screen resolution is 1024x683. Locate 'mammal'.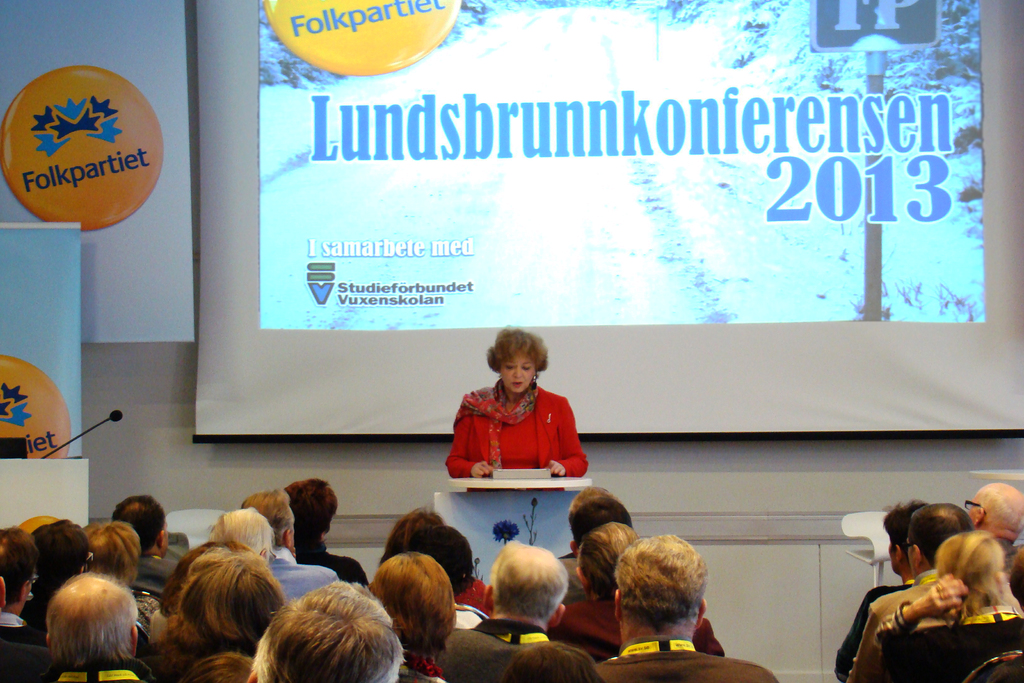
bbox=[596, 536, 788, 682].
